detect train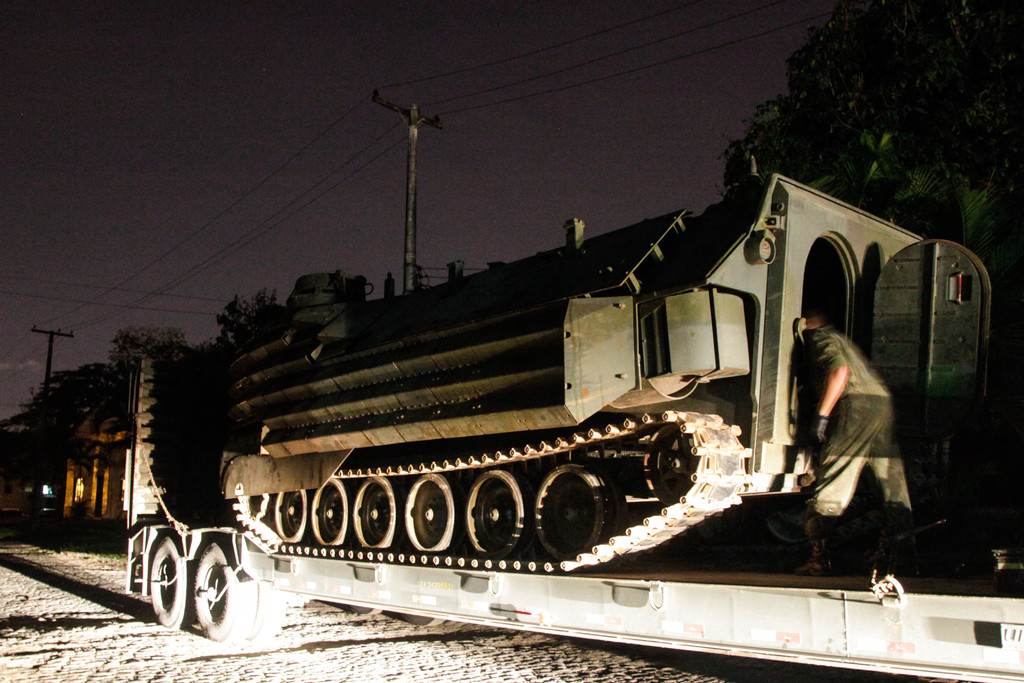
x1=0, y1=147, x2=1023, y2=682
